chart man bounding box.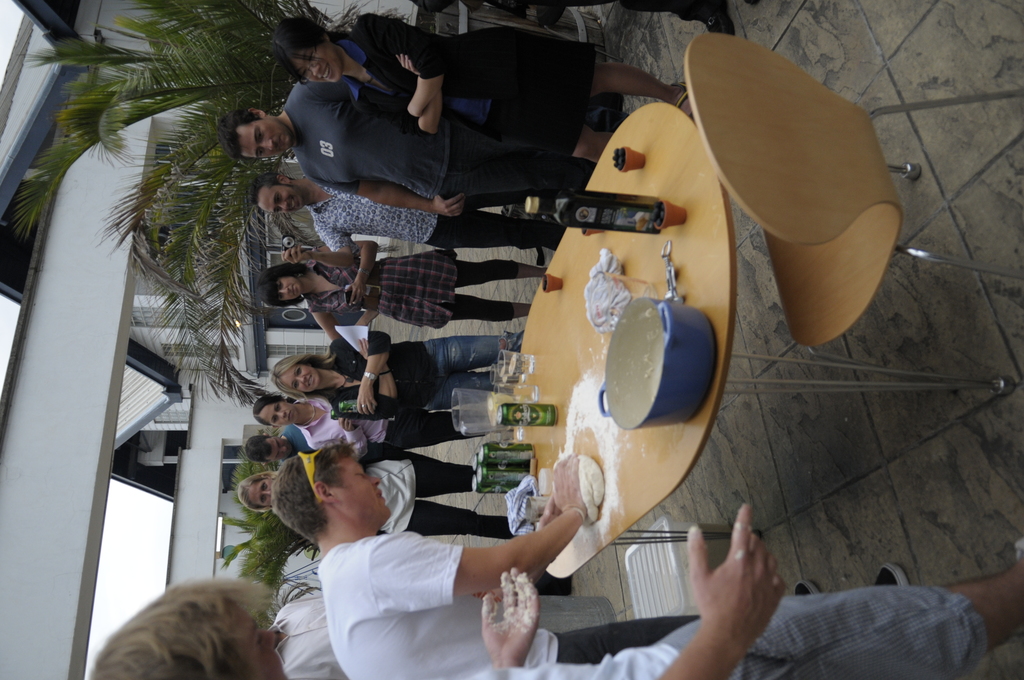
Charted: [237,421,314,465].
